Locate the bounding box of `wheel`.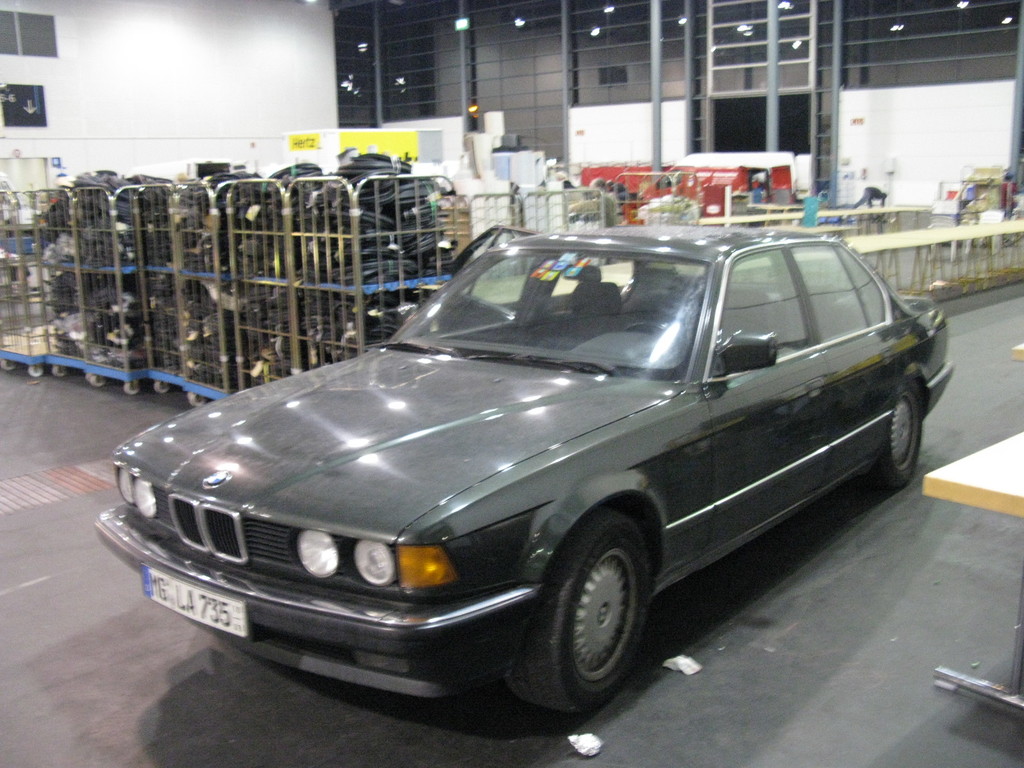
Bounding box: <bbox>189, 392, 202, 405</bbox>.
